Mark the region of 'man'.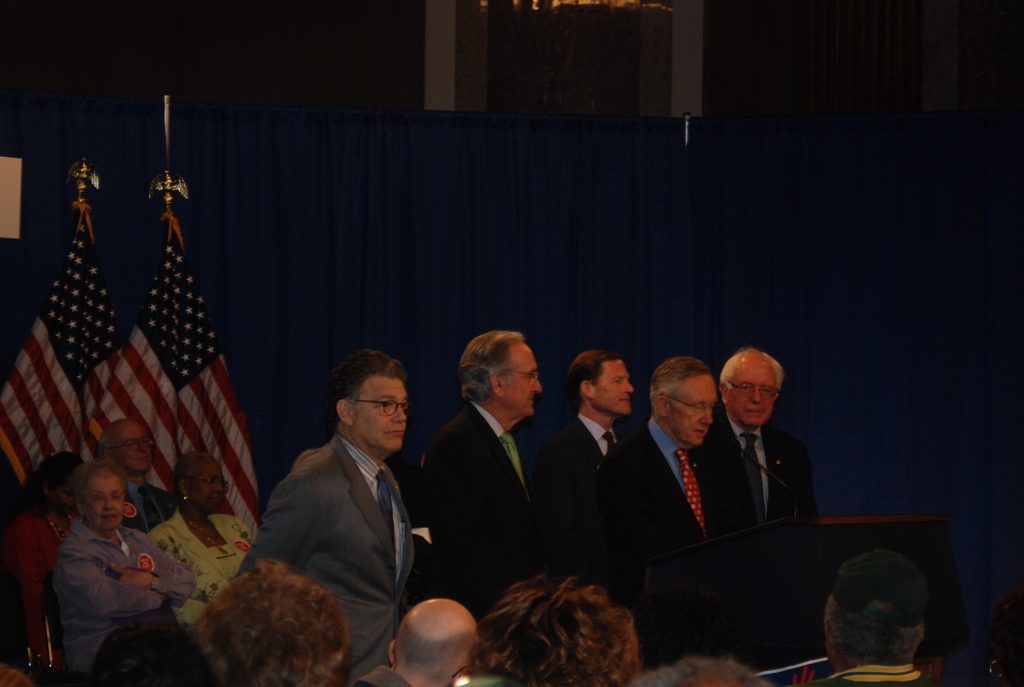
Region: <region>93, 417, 182, 535</region>.
